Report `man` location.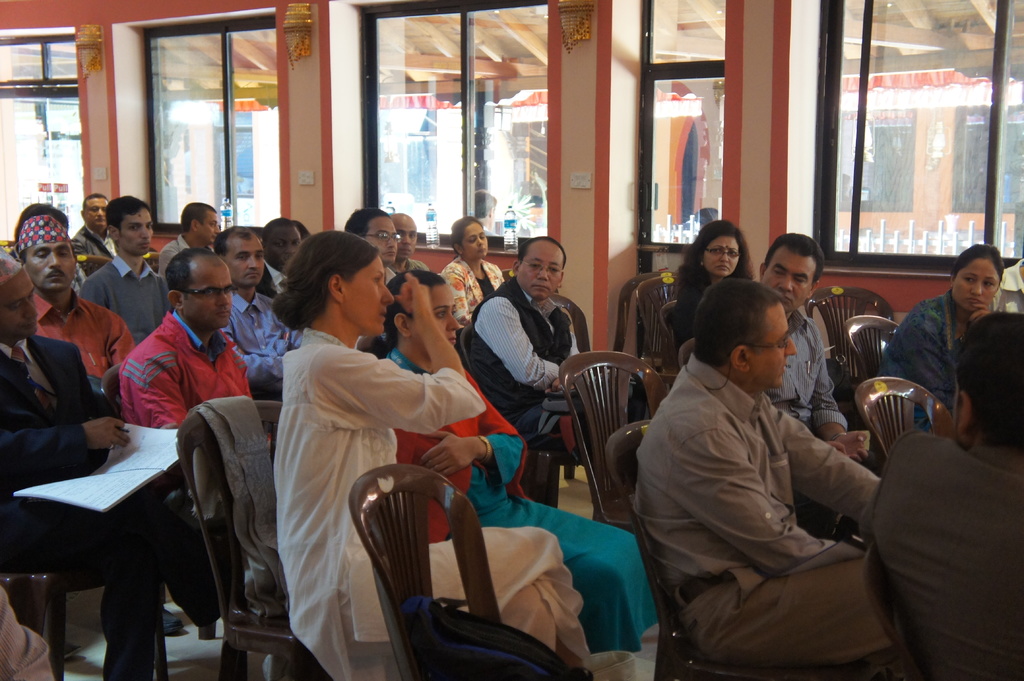
Report: (left=80, top=184, right=196, bottom=332).
